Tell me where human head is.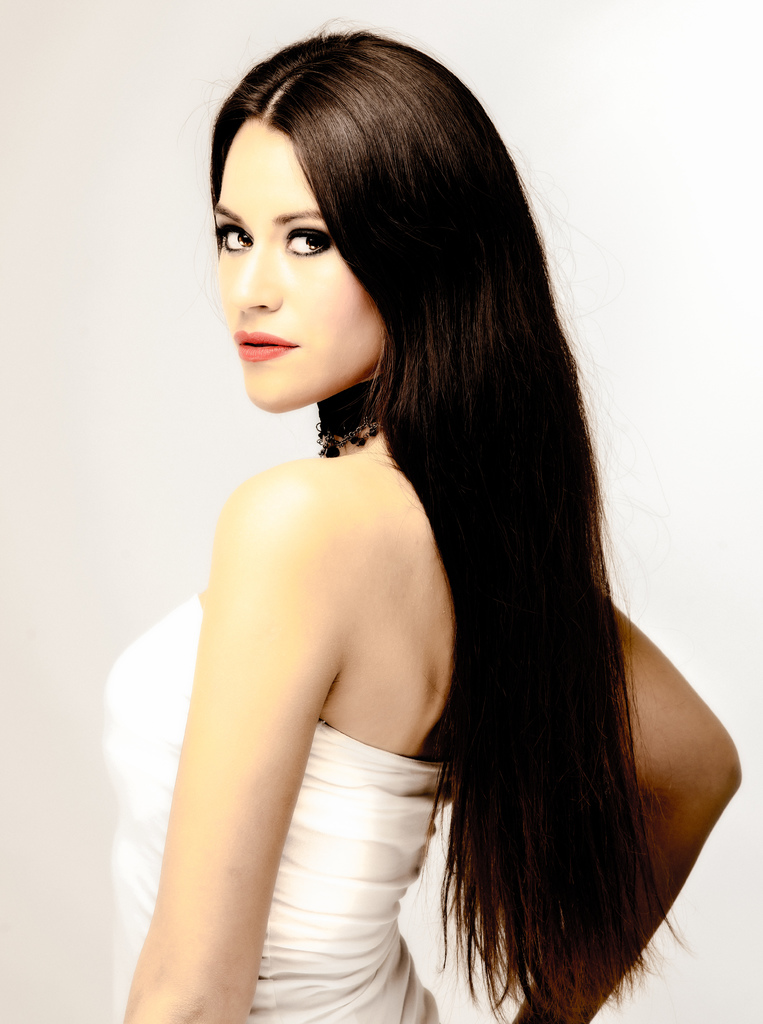
human head is at x1=202 y1=24 x2=547 y2=412.
